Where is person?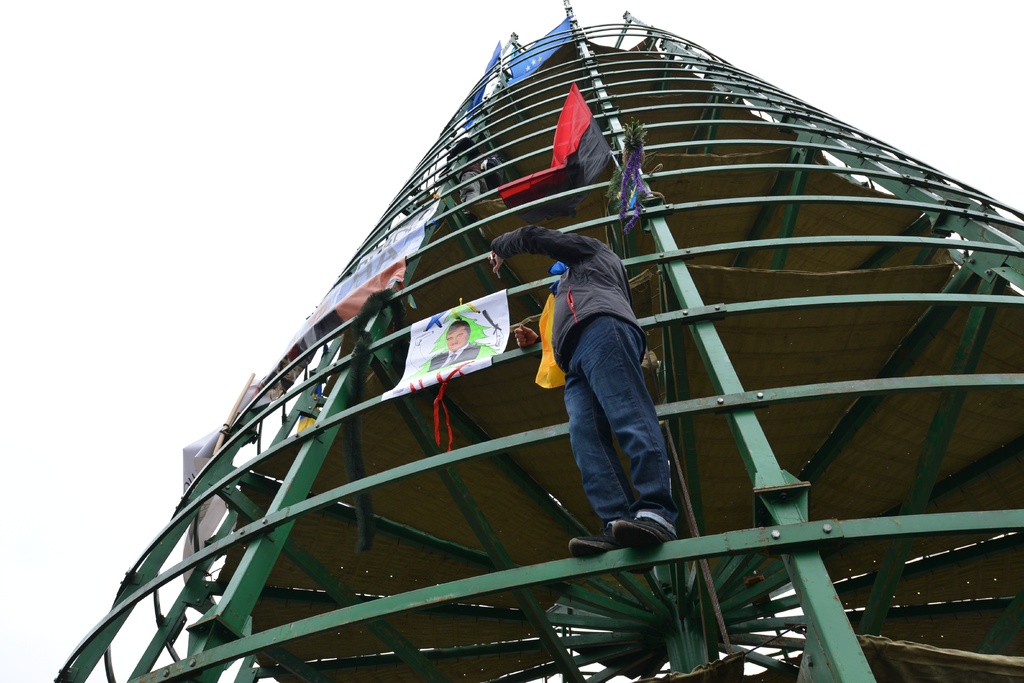
select_region(524, 179, 693, 614).
